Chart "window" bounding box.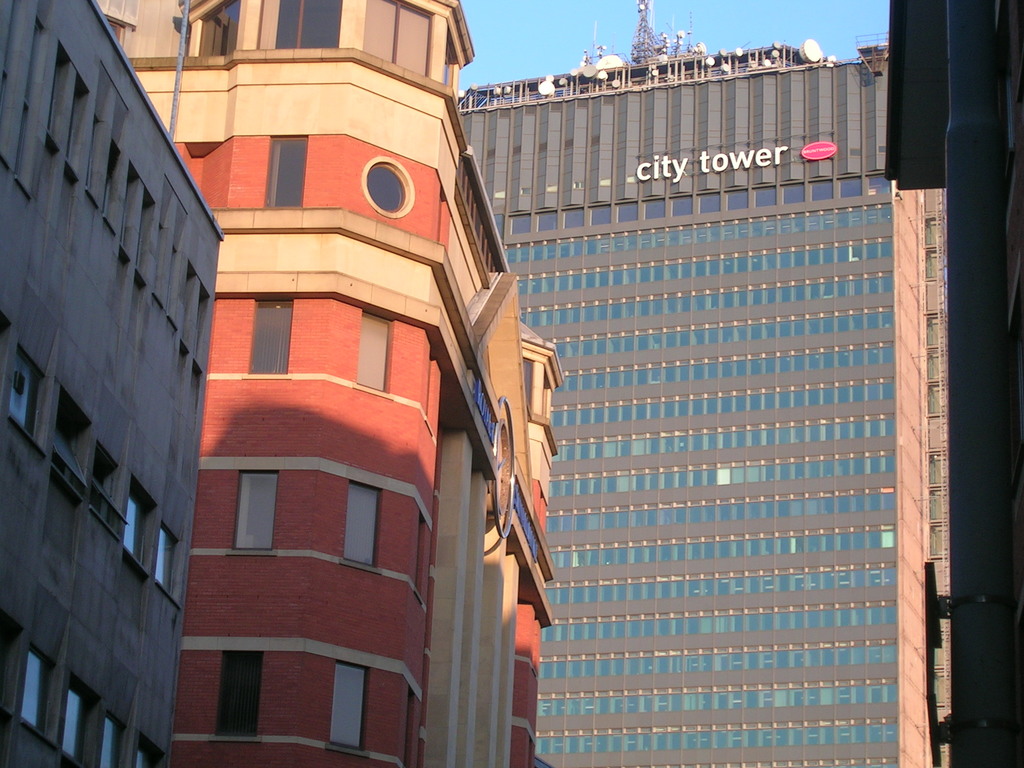
Charted: [233,279,292,389].
